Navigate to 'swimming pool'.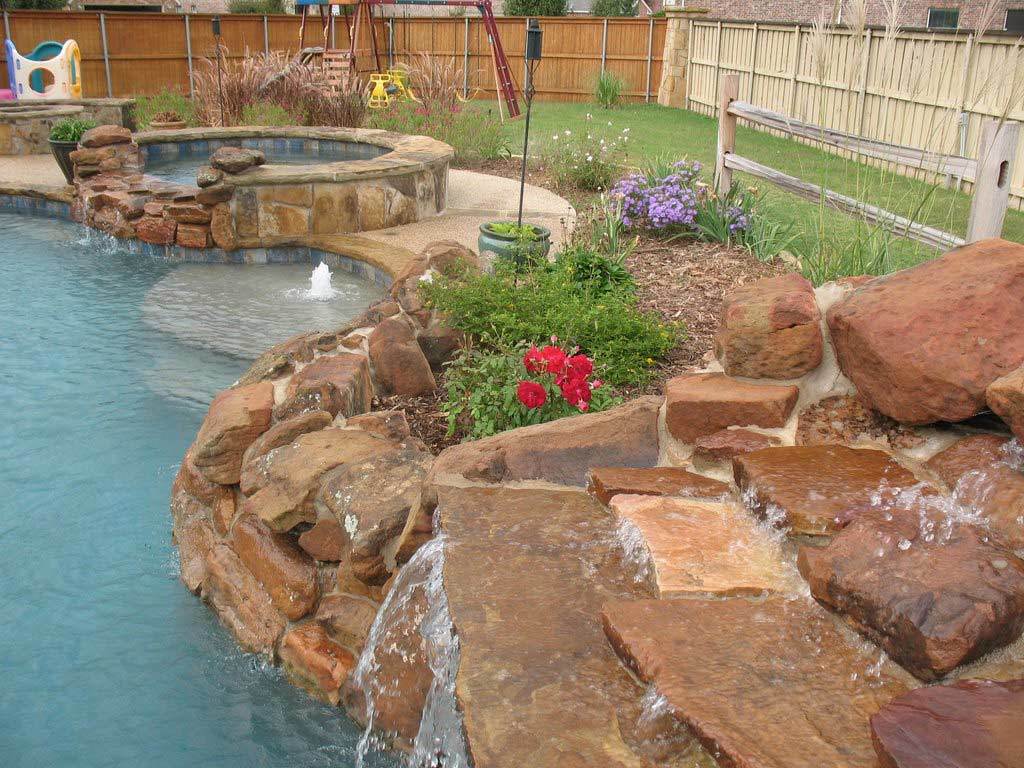
Navigation target: 69:121:449:238.
